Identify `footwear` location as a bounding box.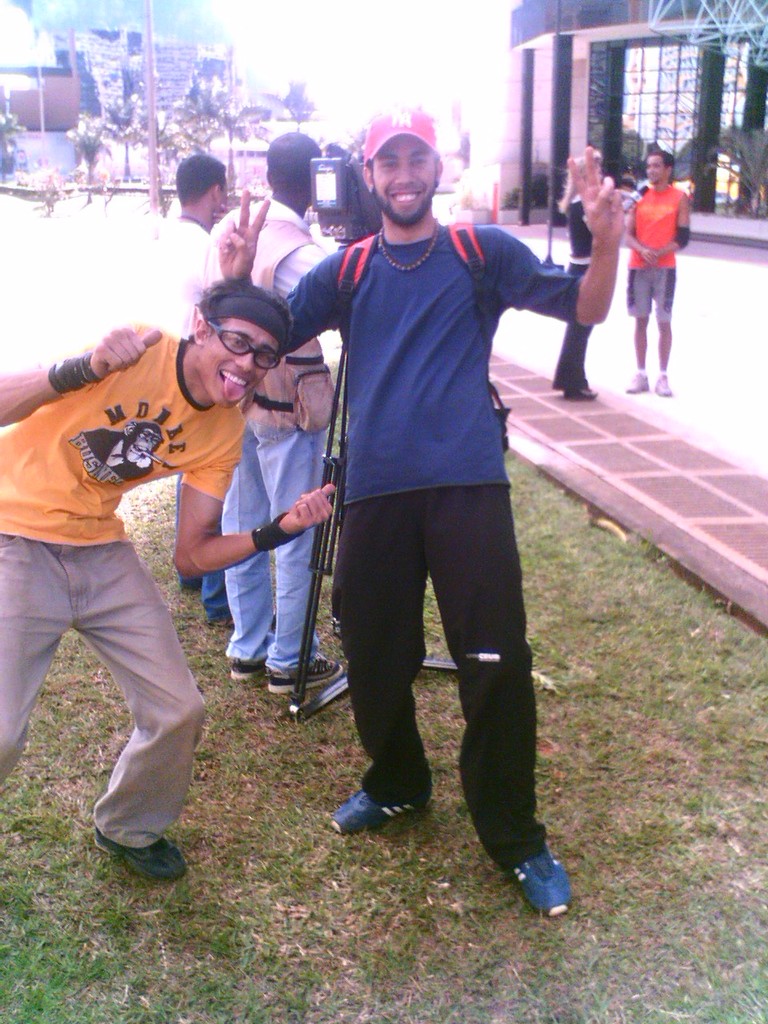
bbox=[622, 371, 651, 392].
